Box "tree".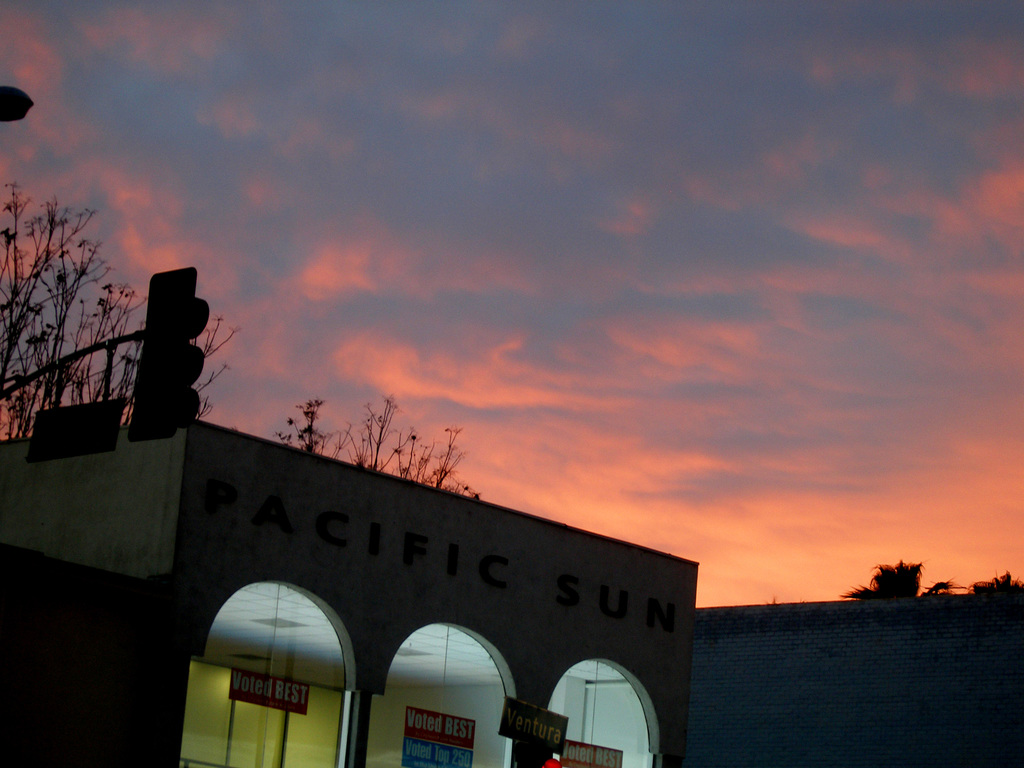
x1=964 y1=573 x2=1023 y2=600.
